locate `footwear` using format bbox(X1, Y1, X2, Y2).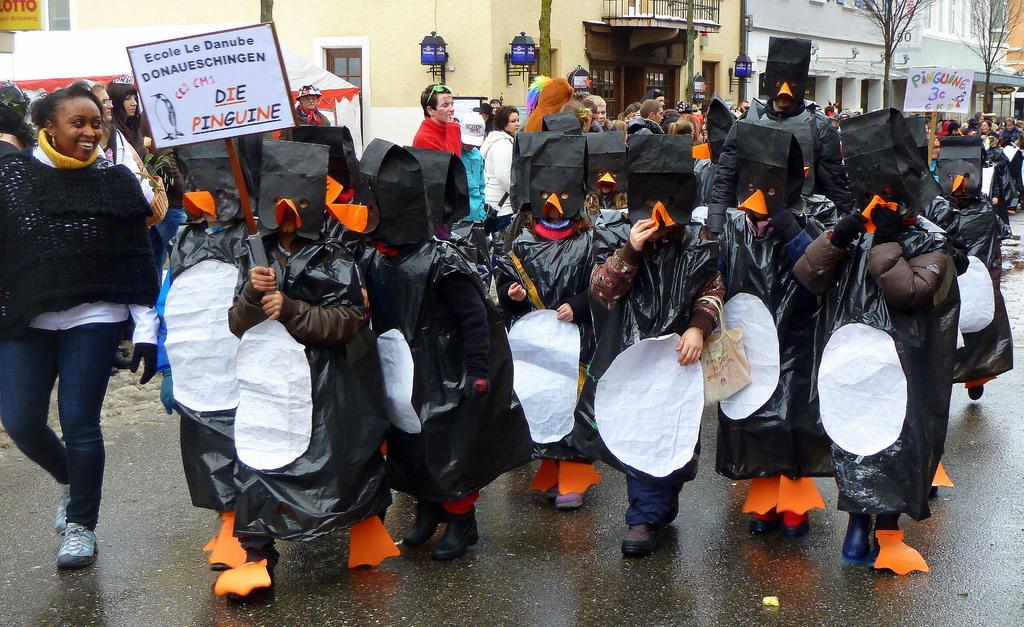
bbox(748, 512, 782, 537).
